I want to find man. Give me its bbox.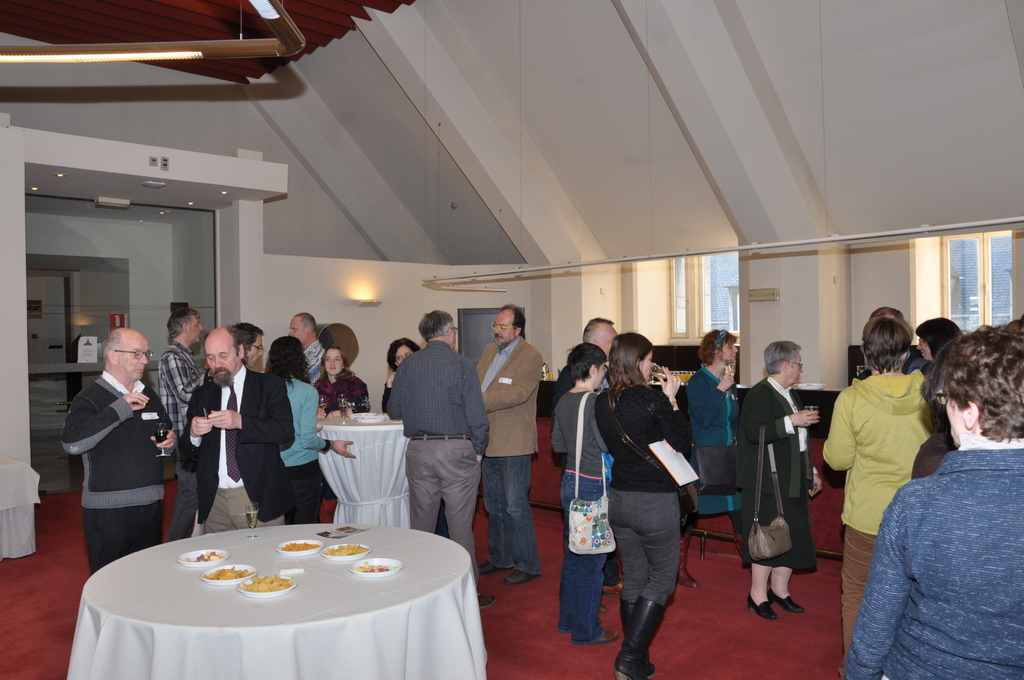
select_region(232, 324, 270, 369).
